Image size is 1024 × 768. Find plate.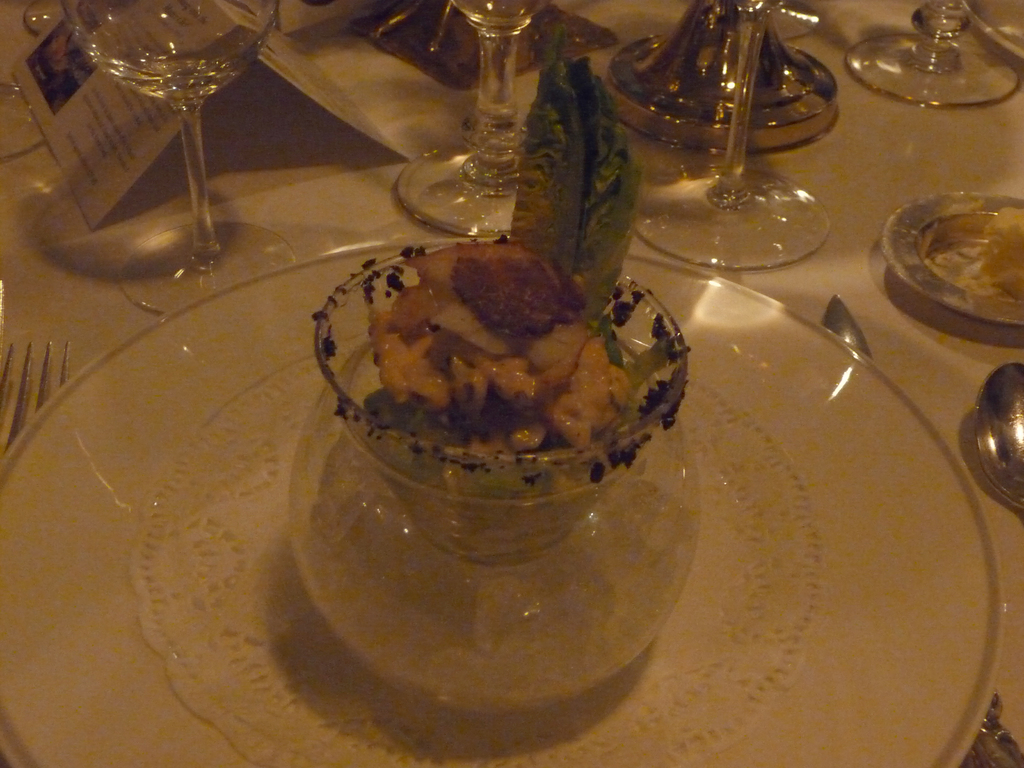
[x1=0, y1=240, x2=1008, y2=767].
